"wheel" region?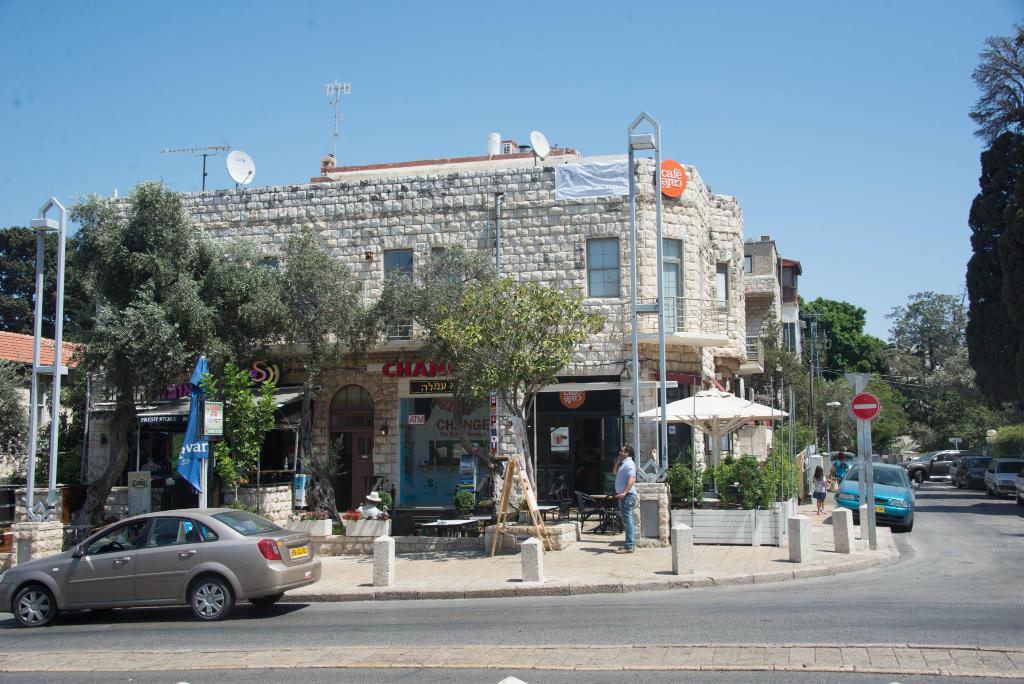
region(964, 480, 971, 491)
